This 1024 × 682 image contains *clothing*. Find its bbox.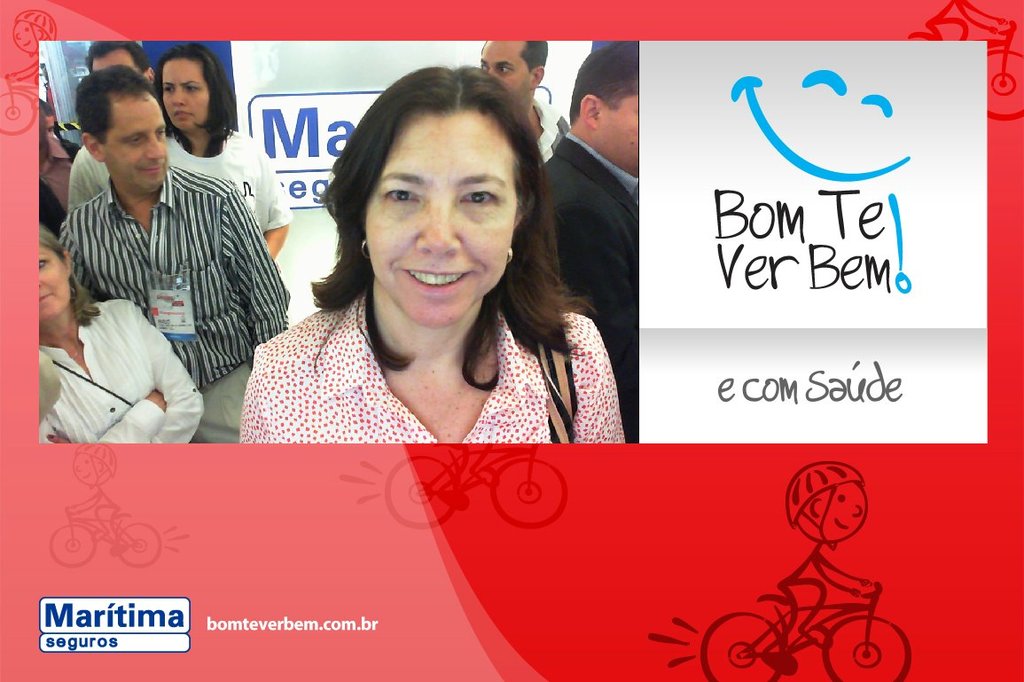
60:162:293:441.
